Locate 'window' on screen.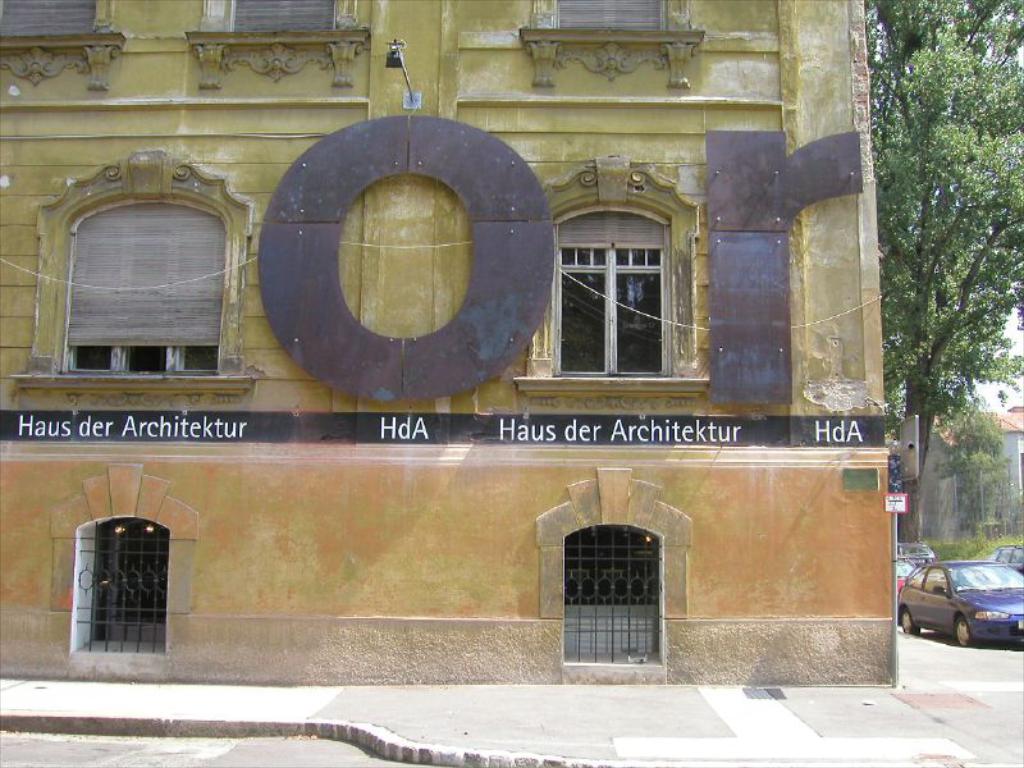
On screen at 28,160,244,387.
